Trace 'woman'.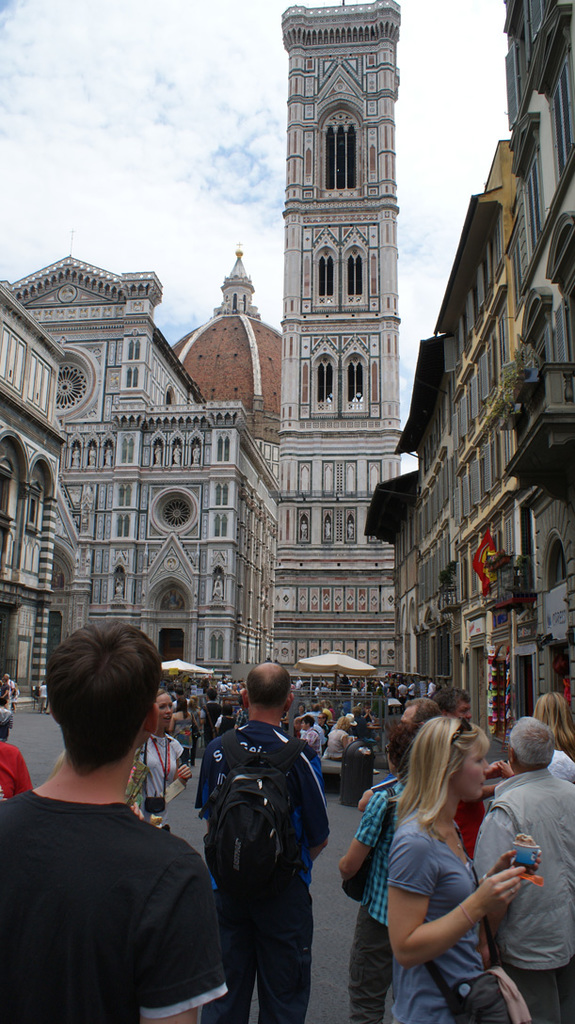
Traced to bbox=(358, 694, 505, 1023).
